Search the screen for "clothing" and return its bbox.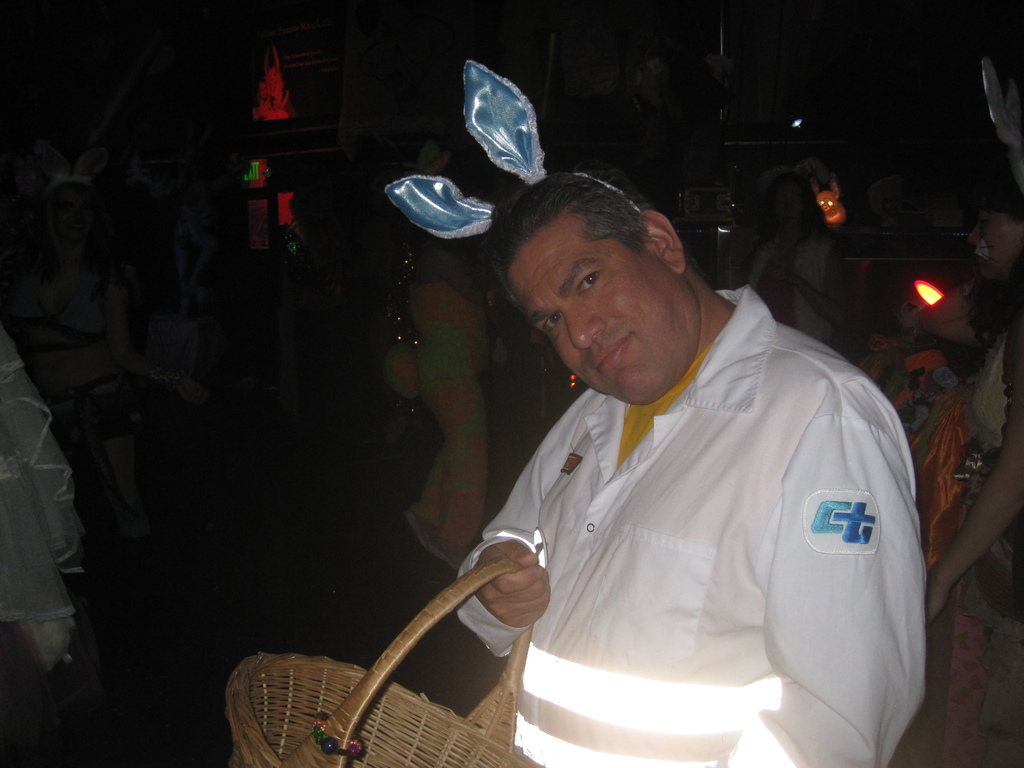
Found: region(0, 311, 108, 767).
